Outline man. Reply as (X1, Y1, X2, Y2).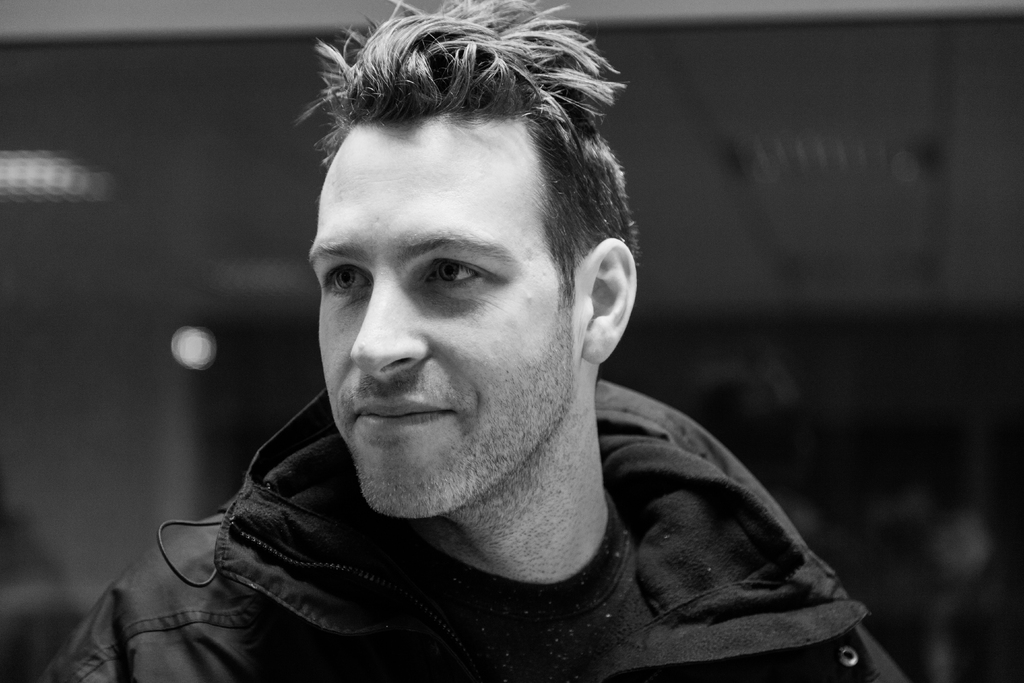
(123, 0, 894, 682).
